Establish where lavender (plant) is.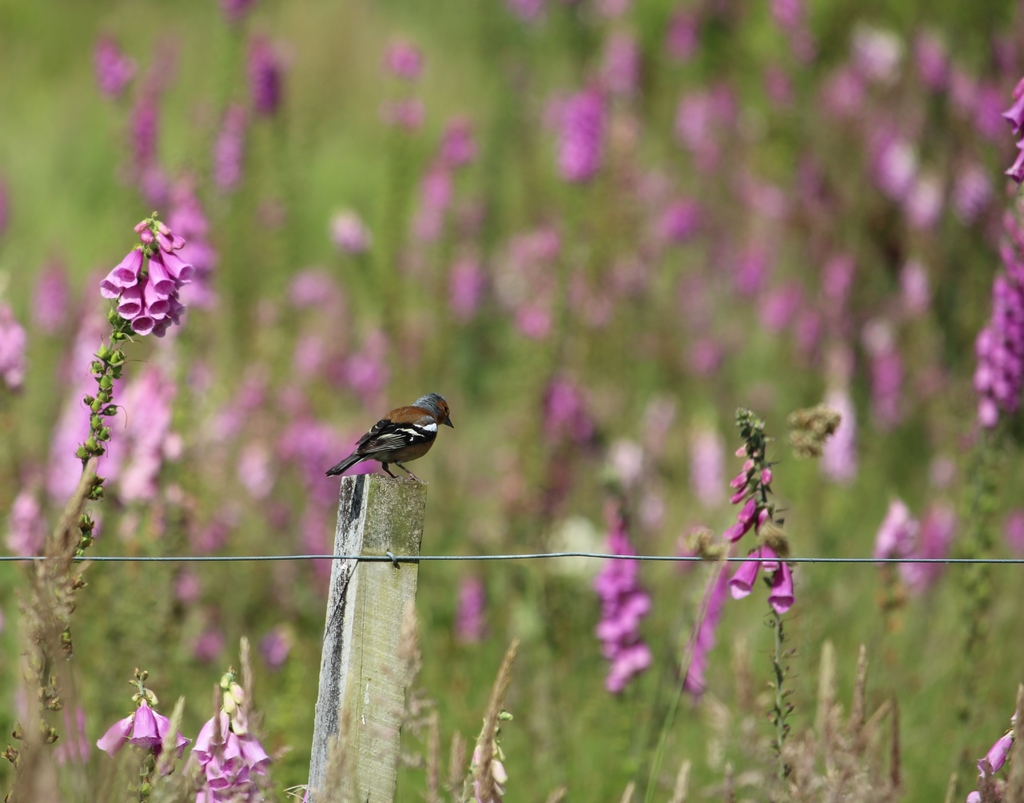
Established at l=164, t=679, r=276, b=798.
